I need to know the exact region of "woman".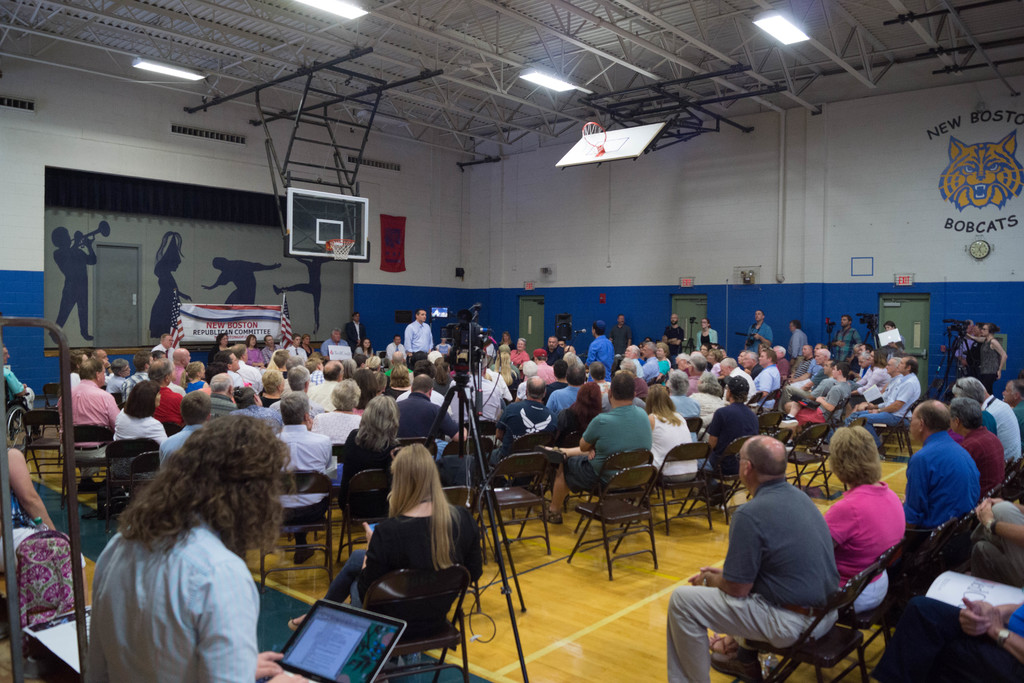
Region: (left=0, top=439, right=87, bottom=583).
